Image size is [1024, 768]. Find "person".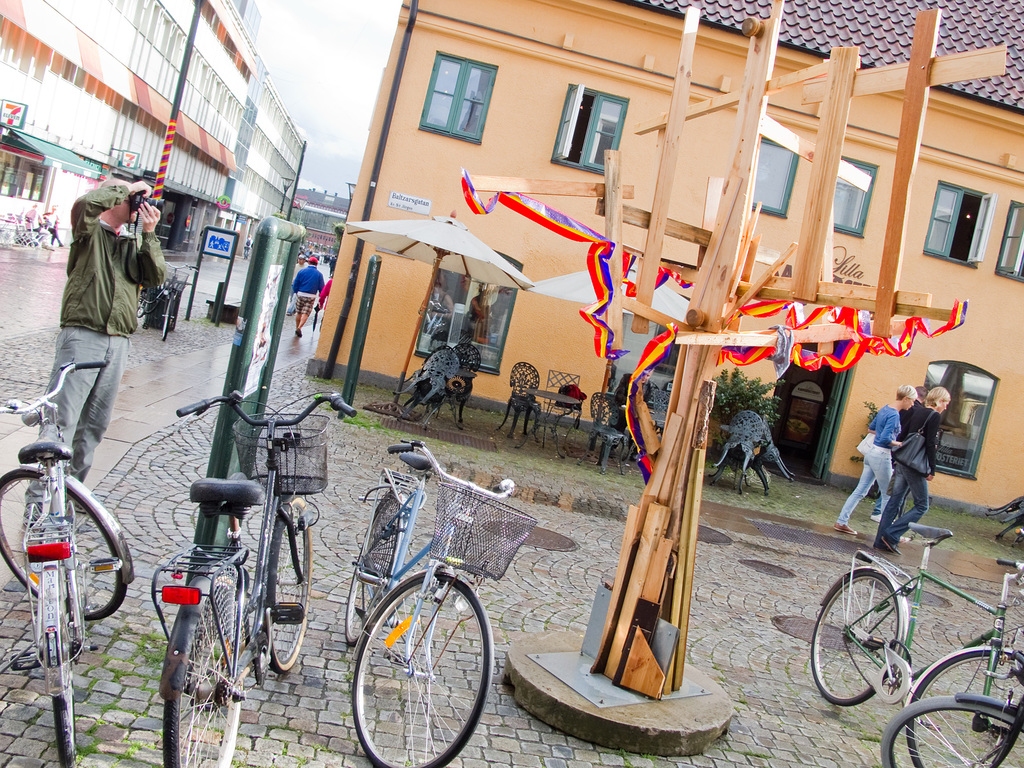
(x1=290, y1=259, x2=327, y2=332).
